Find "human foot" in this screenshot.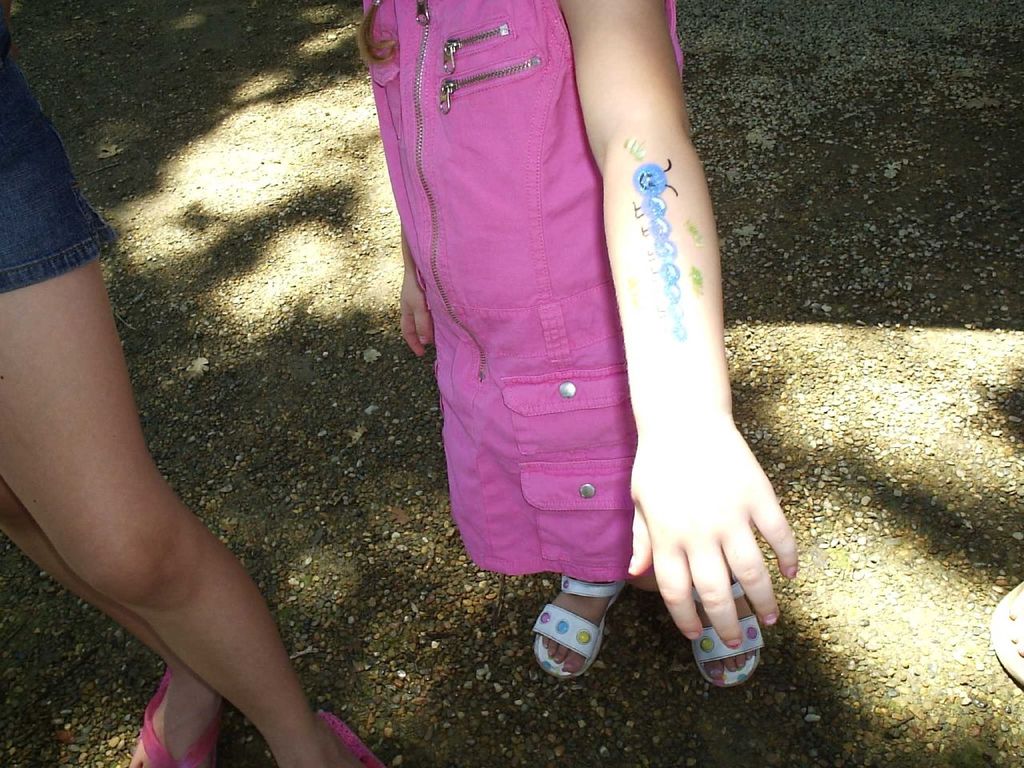
The bounding box for "human foot" is x1=694 y1=567 x2=765 y2=685.
